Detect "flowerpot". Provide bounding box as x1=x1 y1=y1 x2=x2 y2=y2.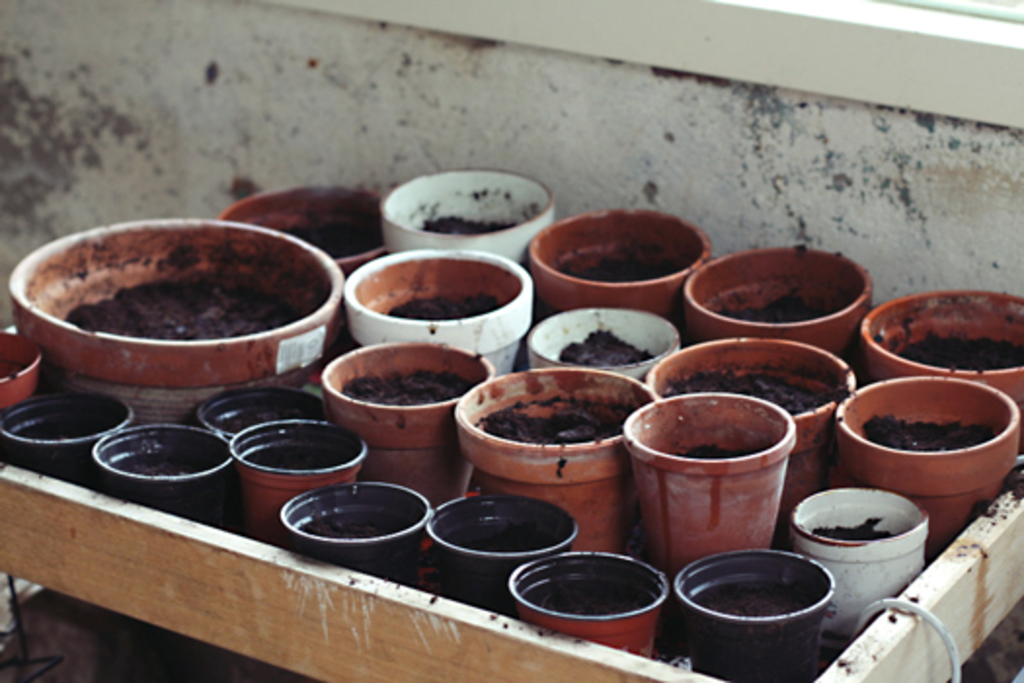
x1=829 y1=371 x2=1016 y2=562.
